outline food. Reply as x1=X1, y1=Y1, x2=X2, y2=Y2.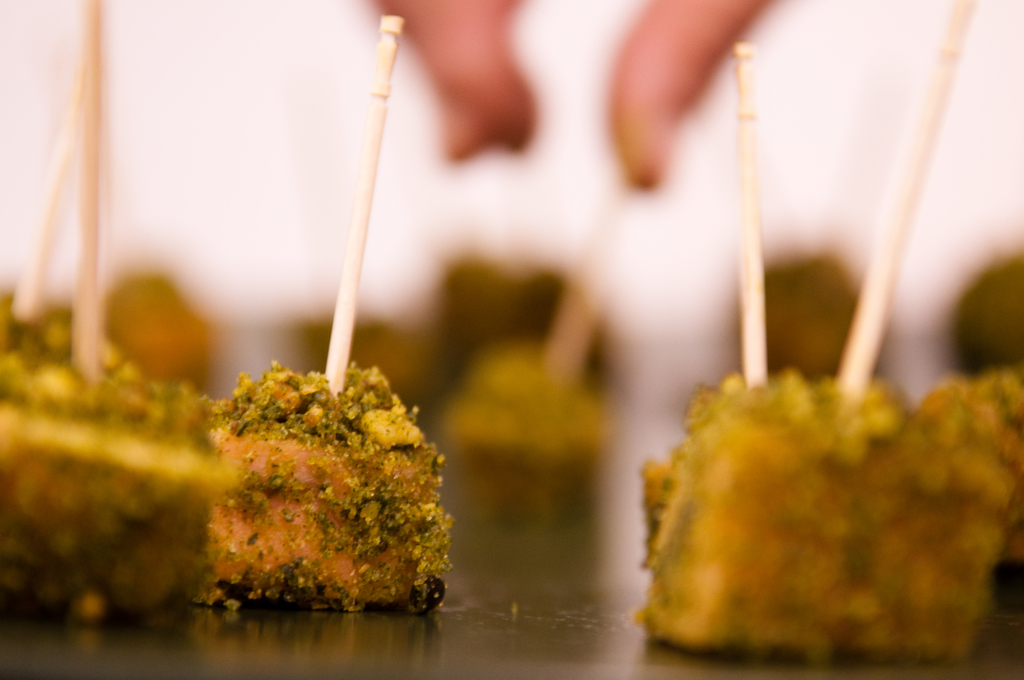
x1=627, y1=342, x2=1023, y2=661.
